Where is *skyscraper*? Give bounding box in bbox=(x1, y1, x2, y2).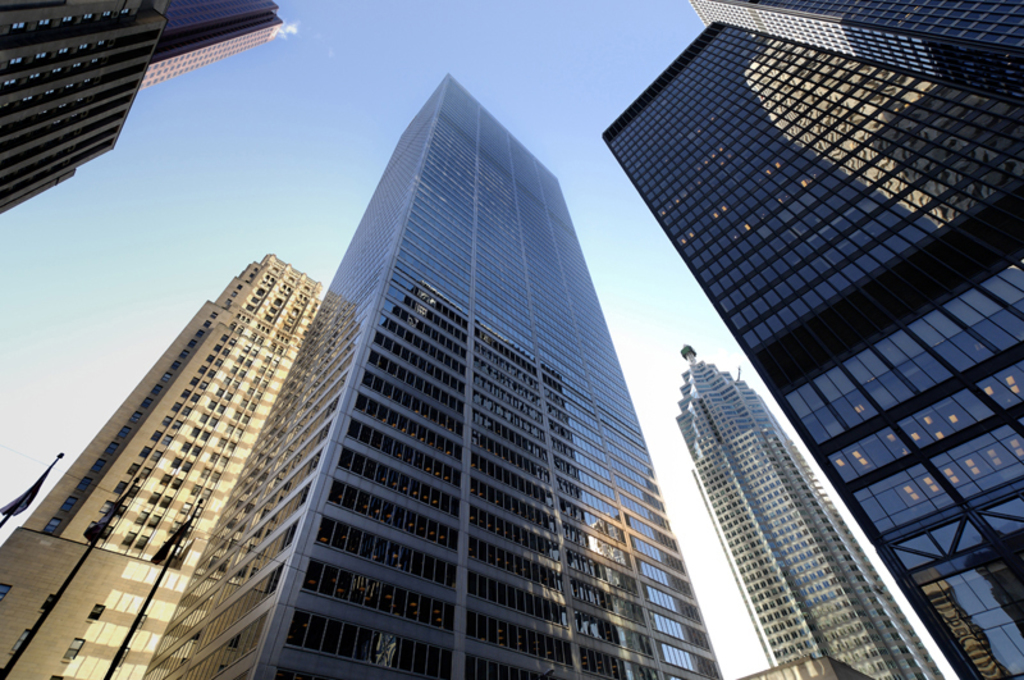
bbox=(689, 0, 1023, 101).
